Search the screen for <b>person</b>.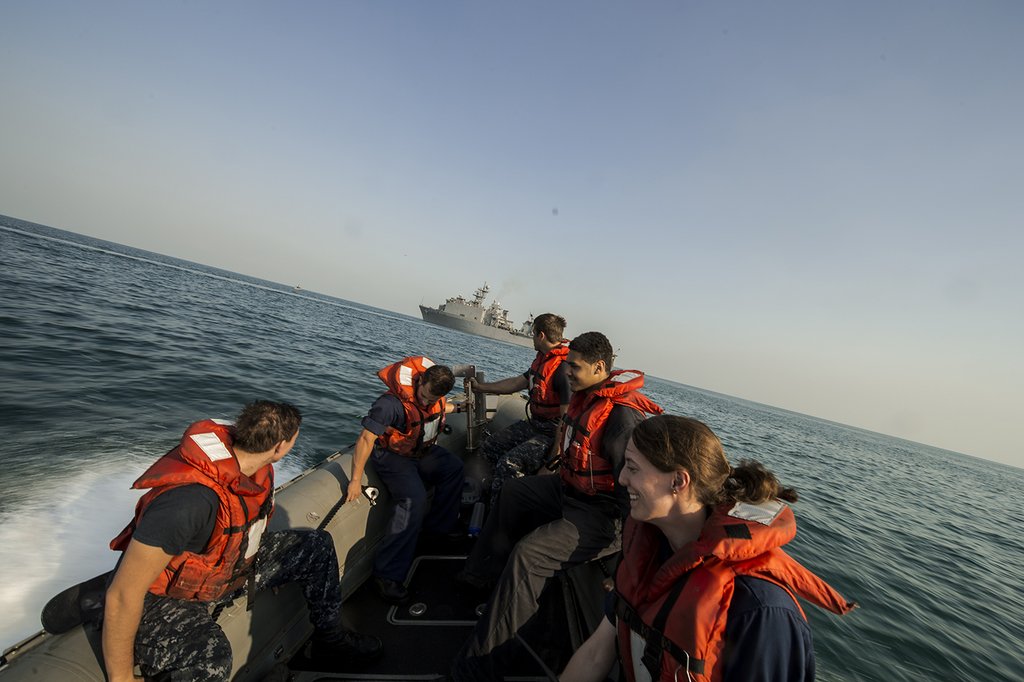
Found at (337, 351, 453, 577).
